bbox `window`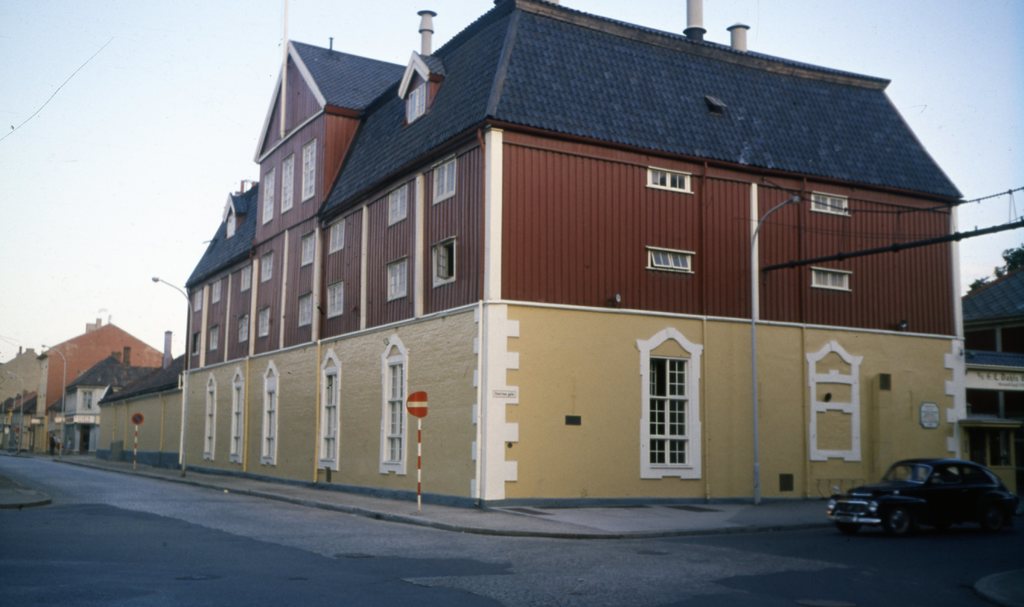
left=202, top=374, right=223, bottom=464
